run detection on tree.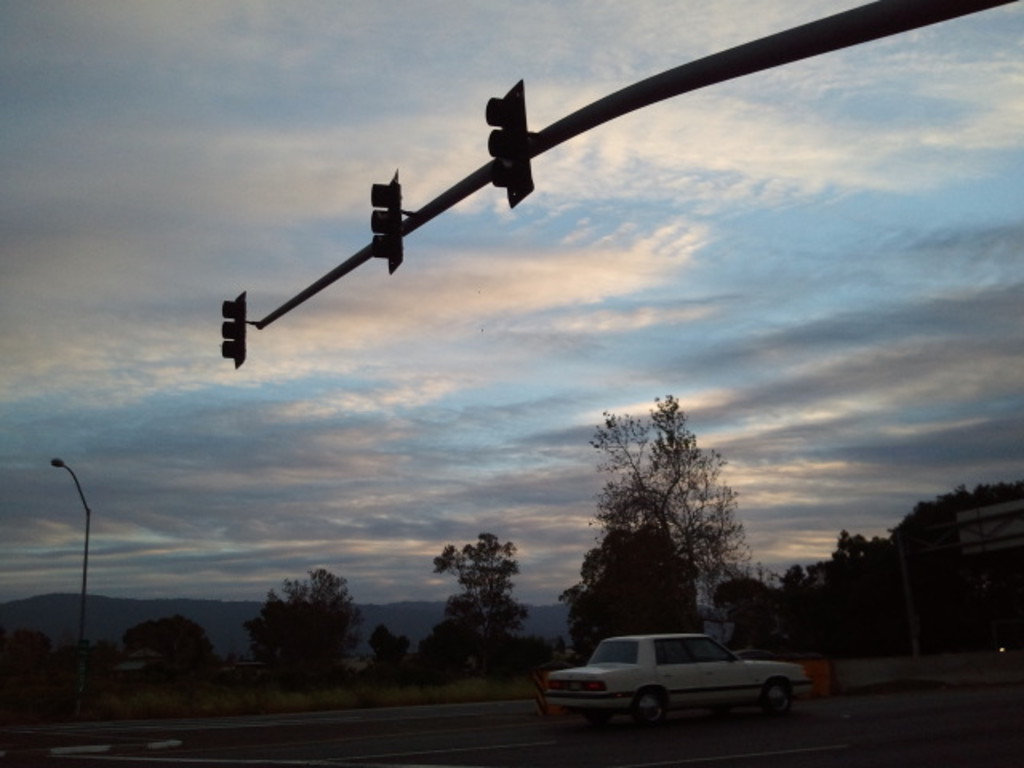
Result: 130, 616, 214, 678.
